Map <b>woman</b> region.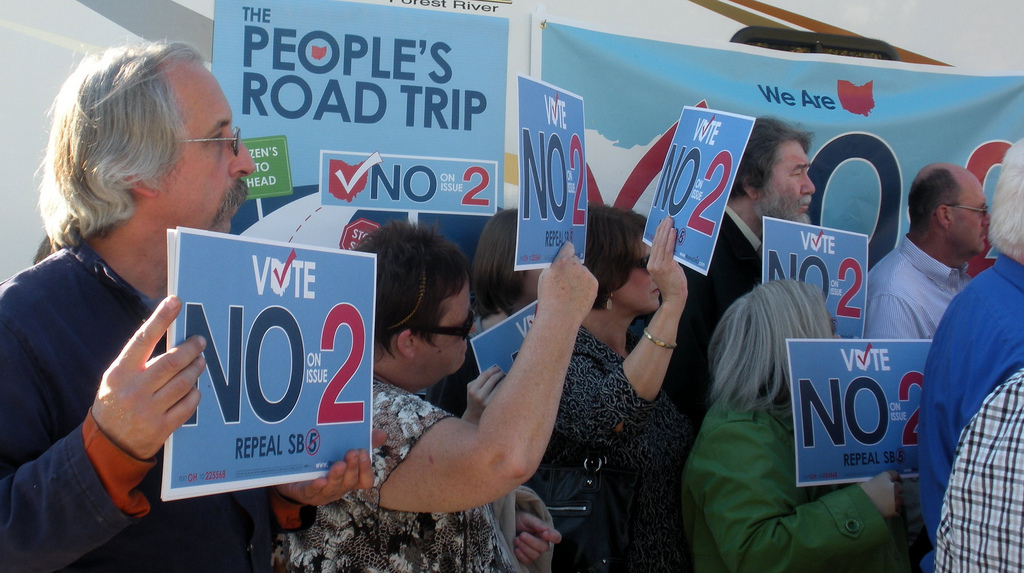
Mapped to bbox=[261, 213, 600, 572].
